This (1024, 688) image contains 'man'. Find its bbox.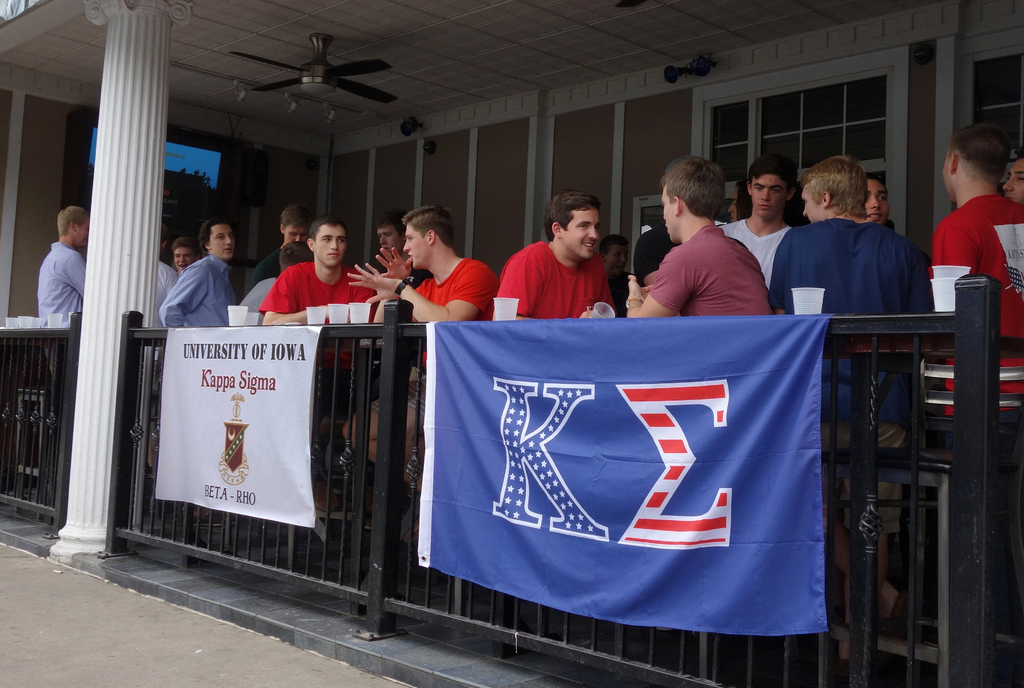
{"left": 169, "top": 240, "right": 207, "bottom": 280}.
